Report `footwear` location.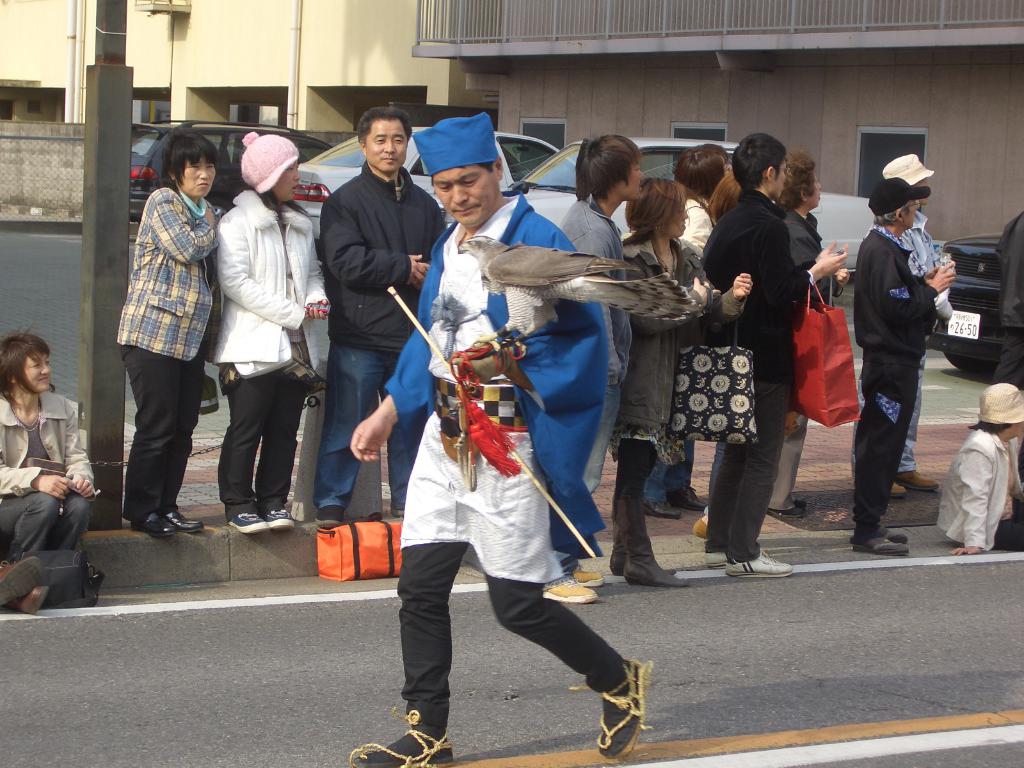
Report: <bbox>132, 515, 177, 540</bbox>.
